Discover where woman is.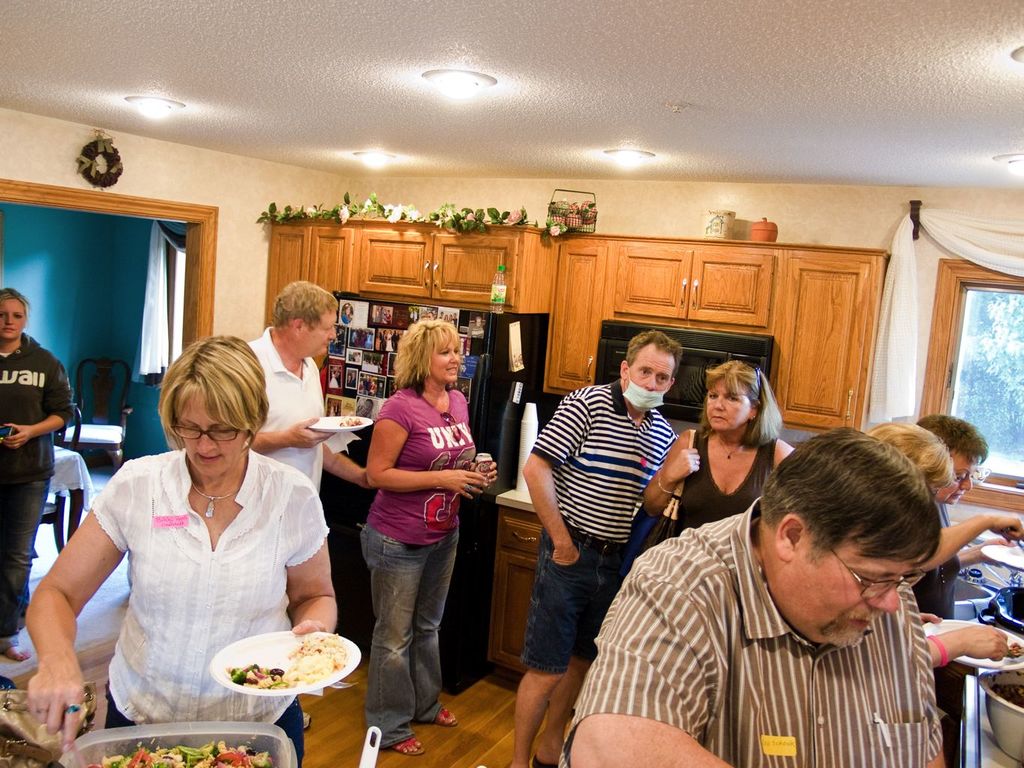
Discovered at crop(643, 356, 797, 534).
